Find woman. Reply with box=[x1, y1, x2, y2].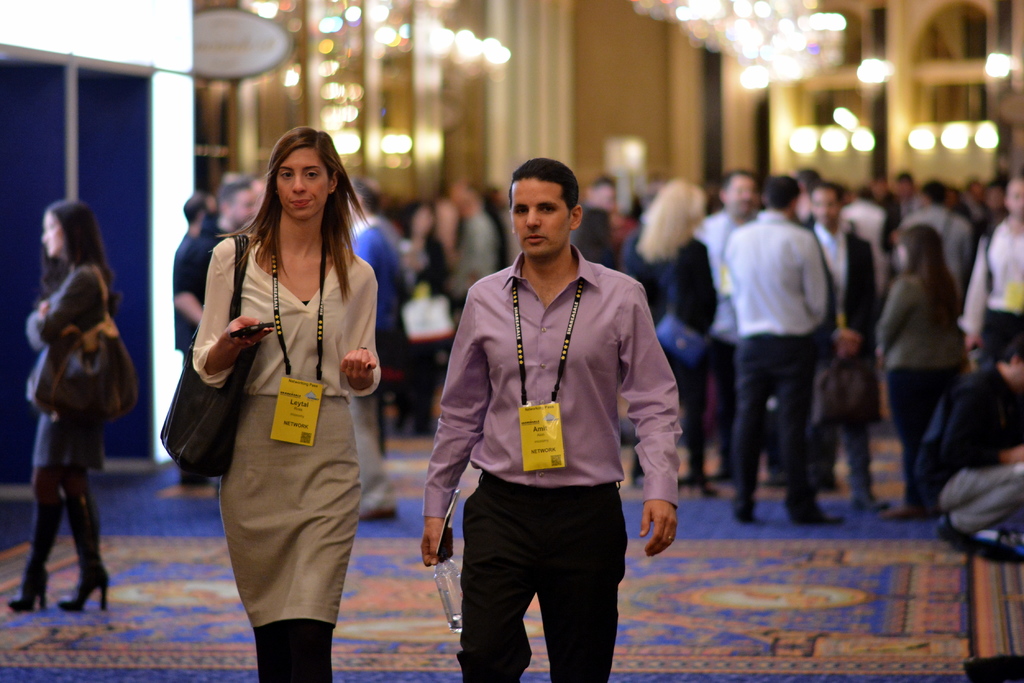
box=[618, 178, 729, 505].
